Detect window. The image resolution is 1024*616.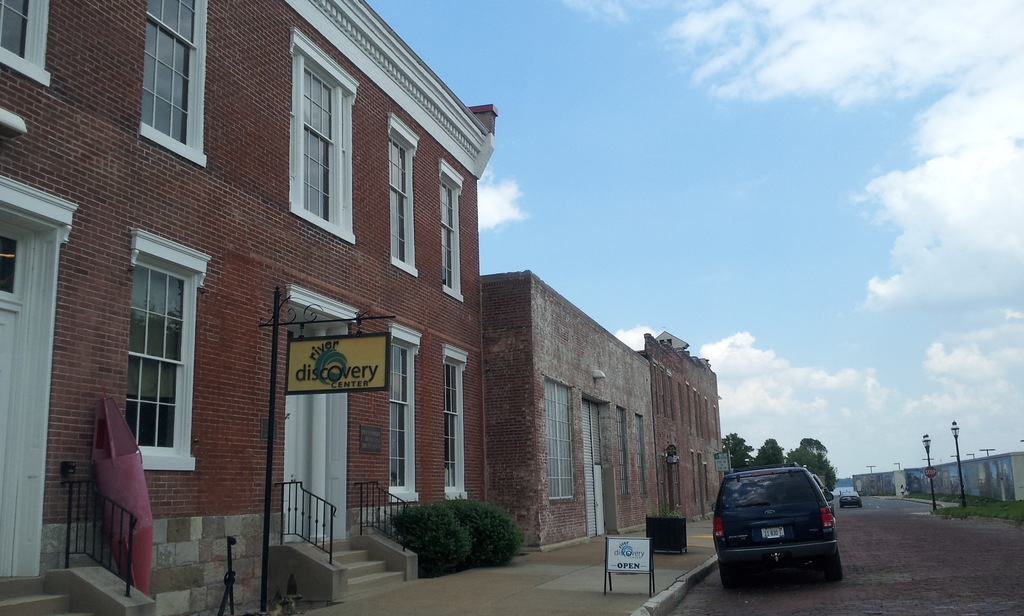
(x1=295, y1=60, x2=349, y2=227).
